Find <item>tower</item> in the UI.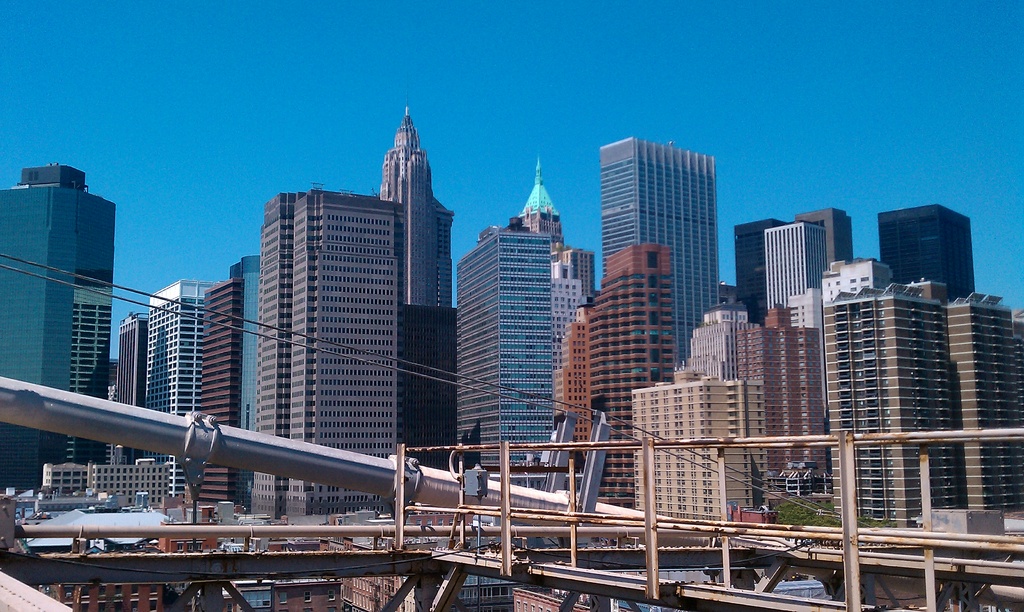
UI element at <box>879,205,975,306</box>.
